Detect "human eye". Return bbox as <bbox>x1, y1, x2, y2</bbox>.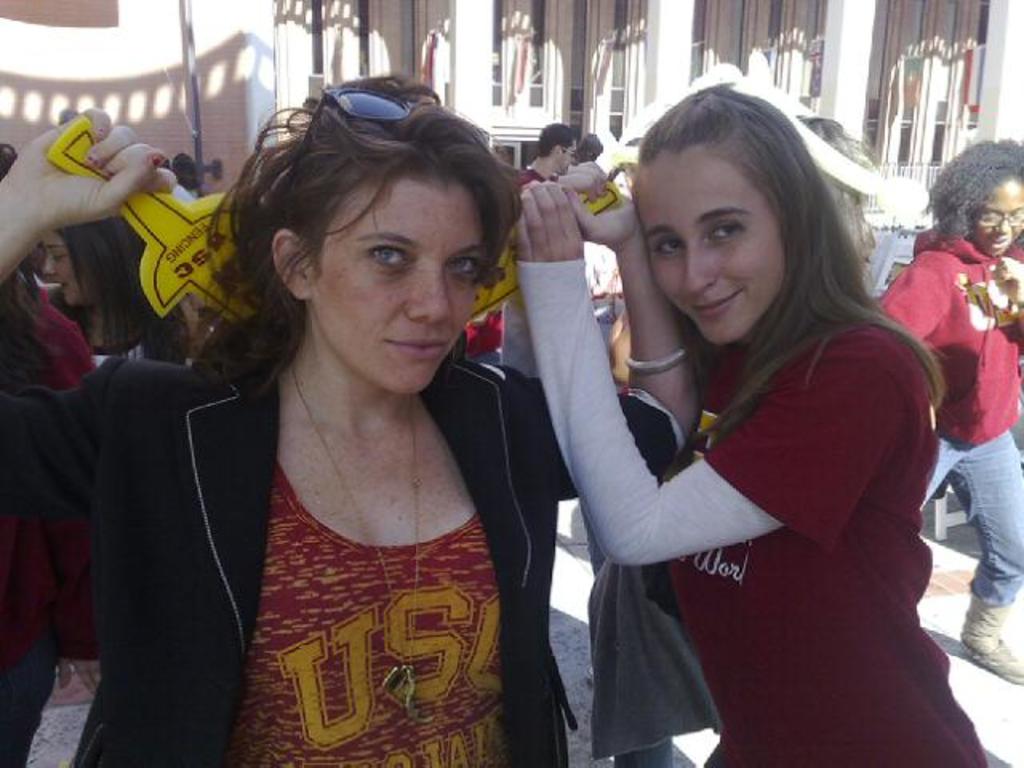
<bbox>370, 243, 414, 275</bbox>.
